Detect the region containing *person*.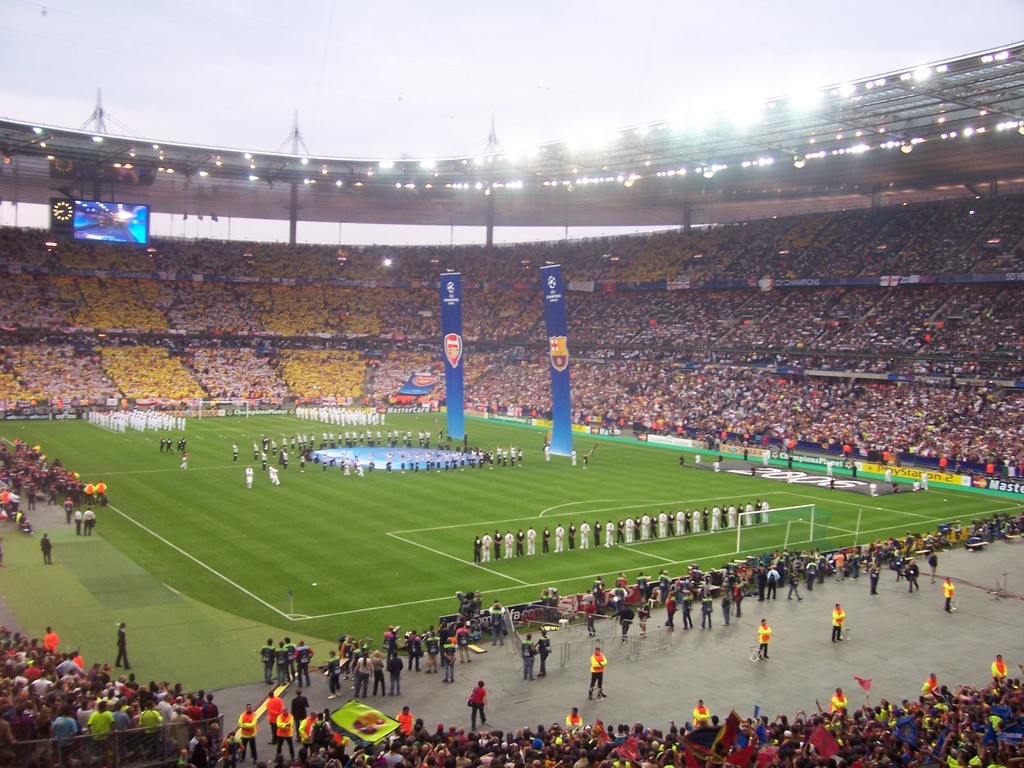
(496,531,502,561).
